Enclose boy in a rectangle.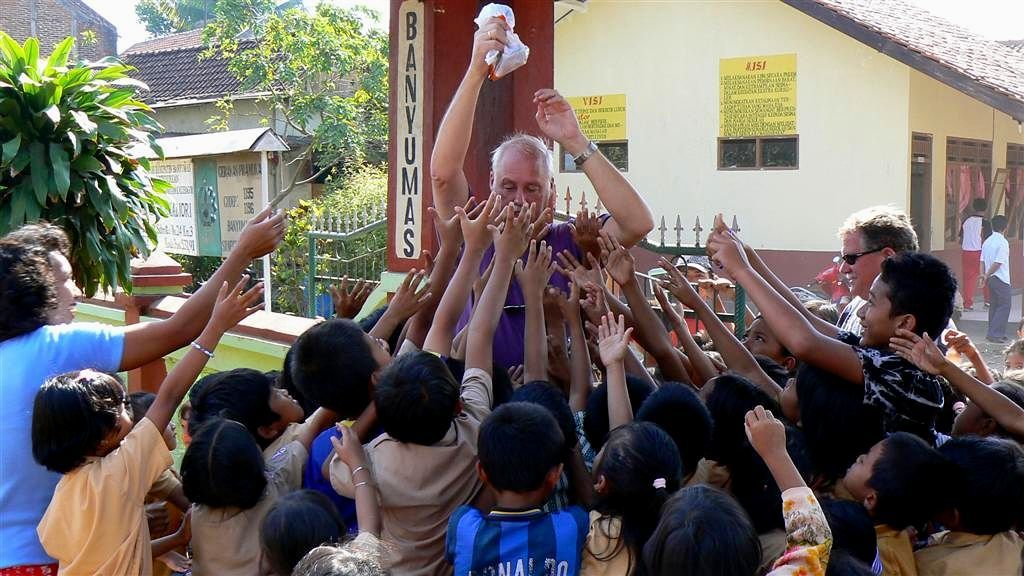
bbox=(833, 429, 946, 575).
